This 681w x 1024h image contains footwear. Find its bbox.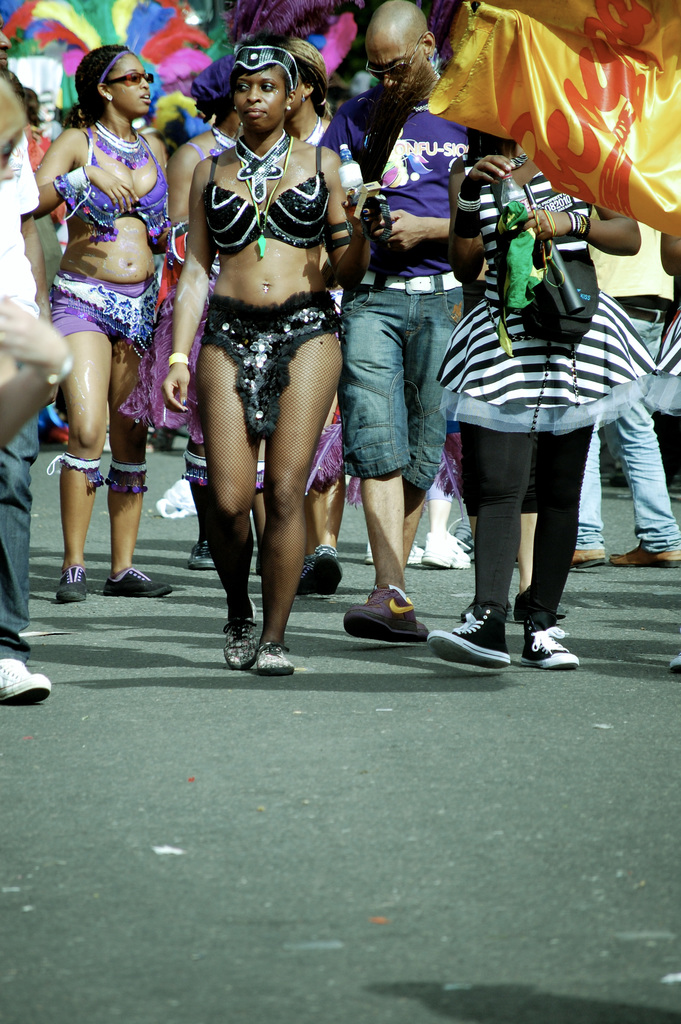
bbox=[421, 524, 473, 572].
